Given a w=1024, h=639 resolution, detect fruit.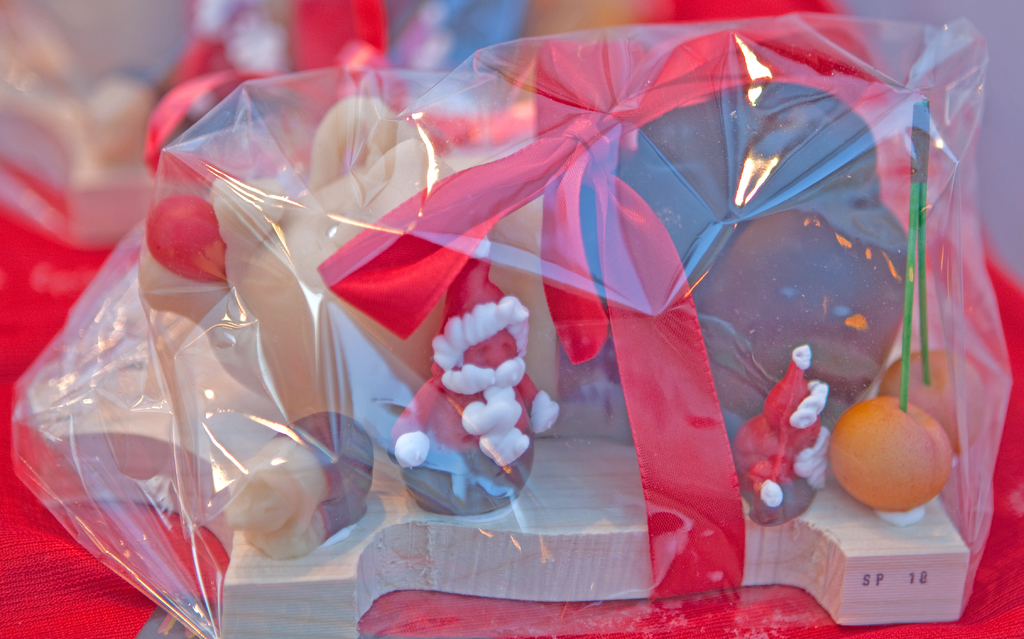
box=[832, 397, 950, 510].
